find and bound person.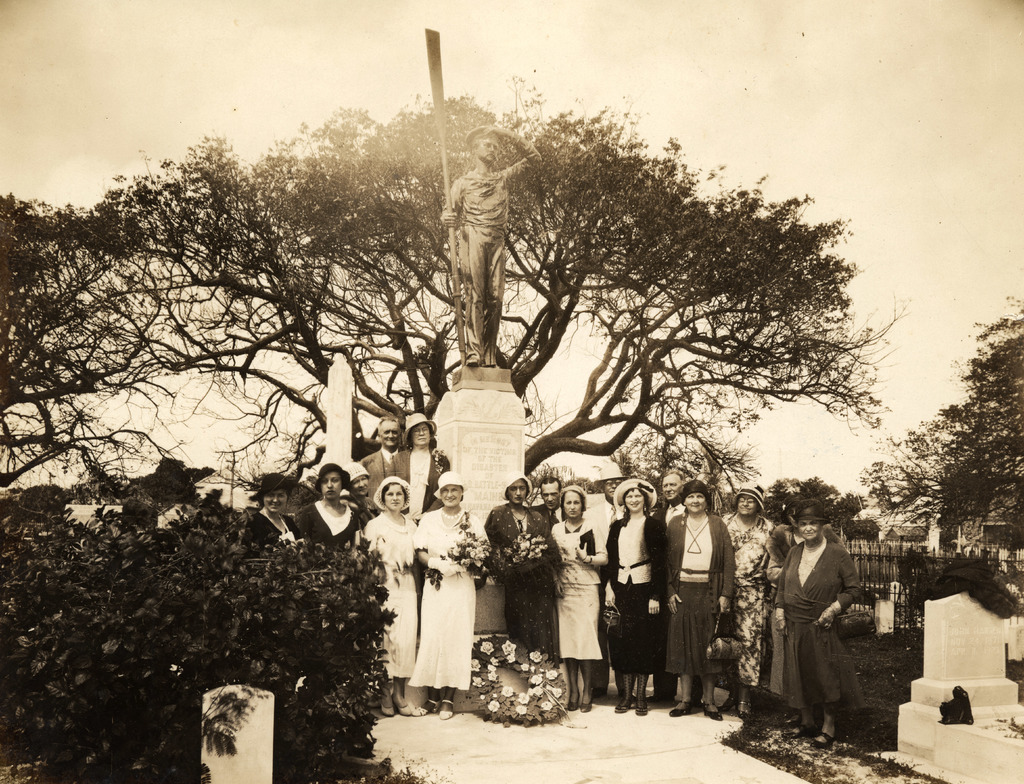
Bound: box(776, 492, 870, 759).
